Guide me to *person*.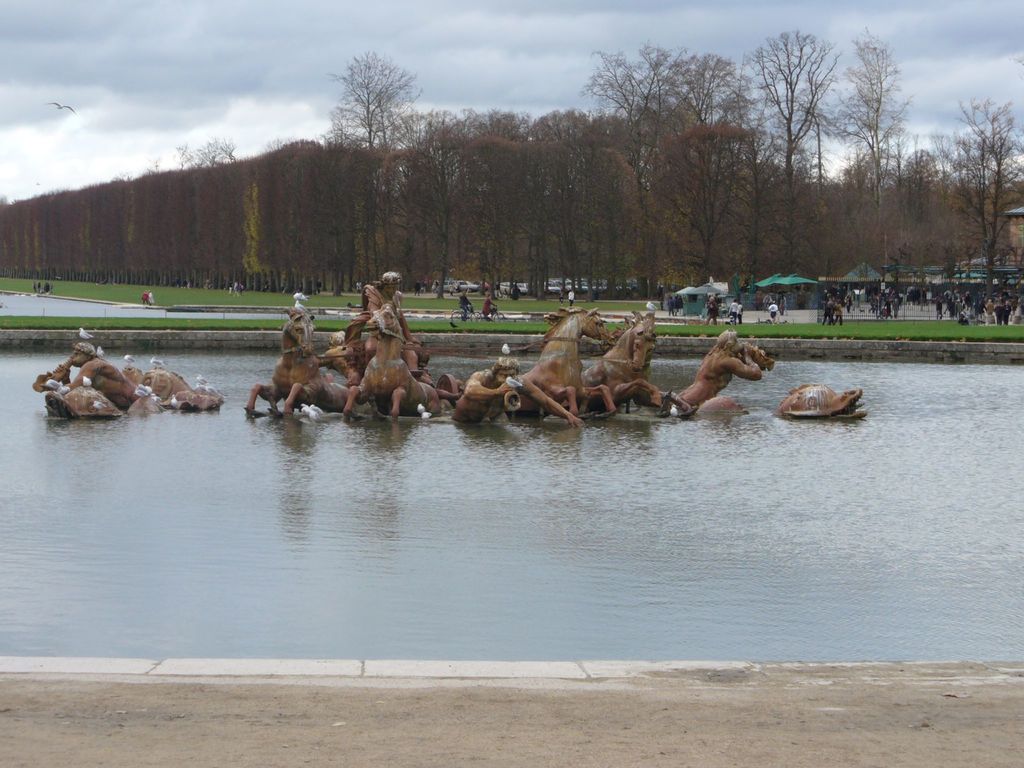
Guidance: x1=662 y1=321 x2=776 y2=424.
